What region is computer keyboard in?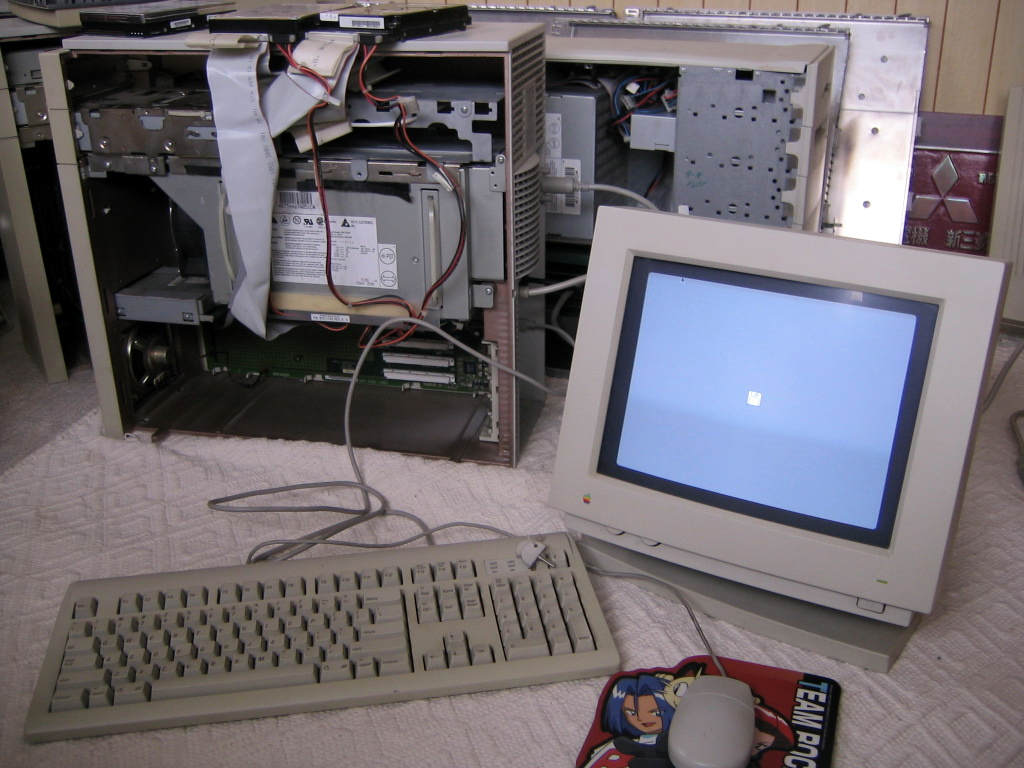
locate(27, 533, 630, 740).
